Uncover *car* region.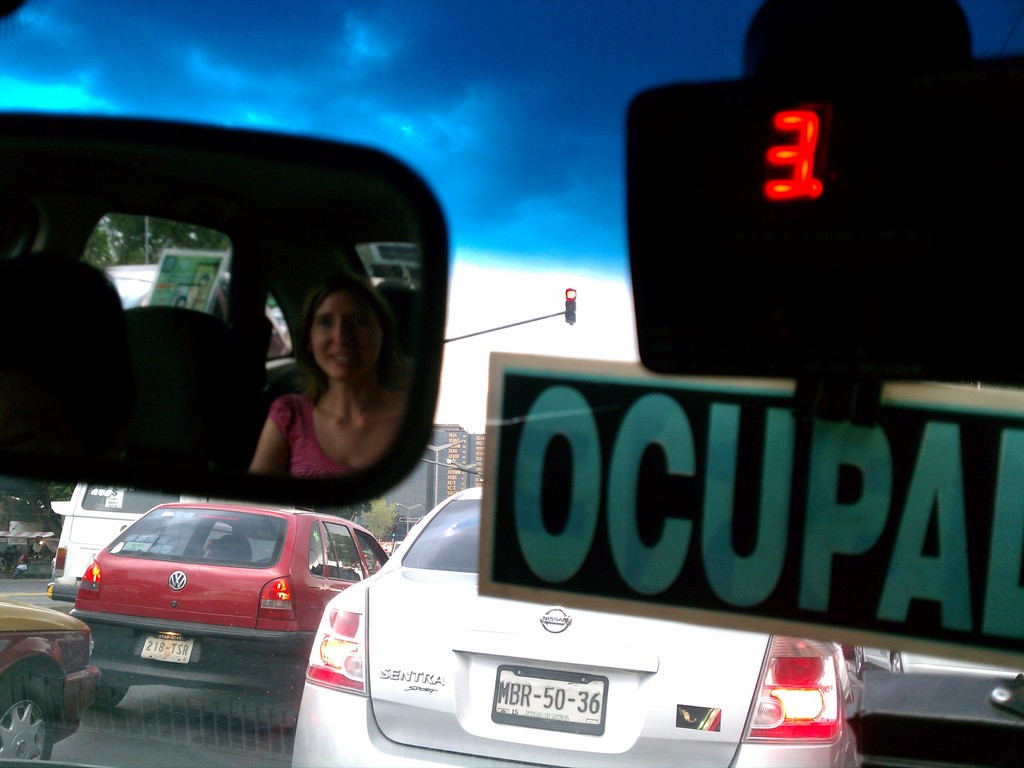
Uncovered: <bbox>0, 596, 98, 767</bbox>.
